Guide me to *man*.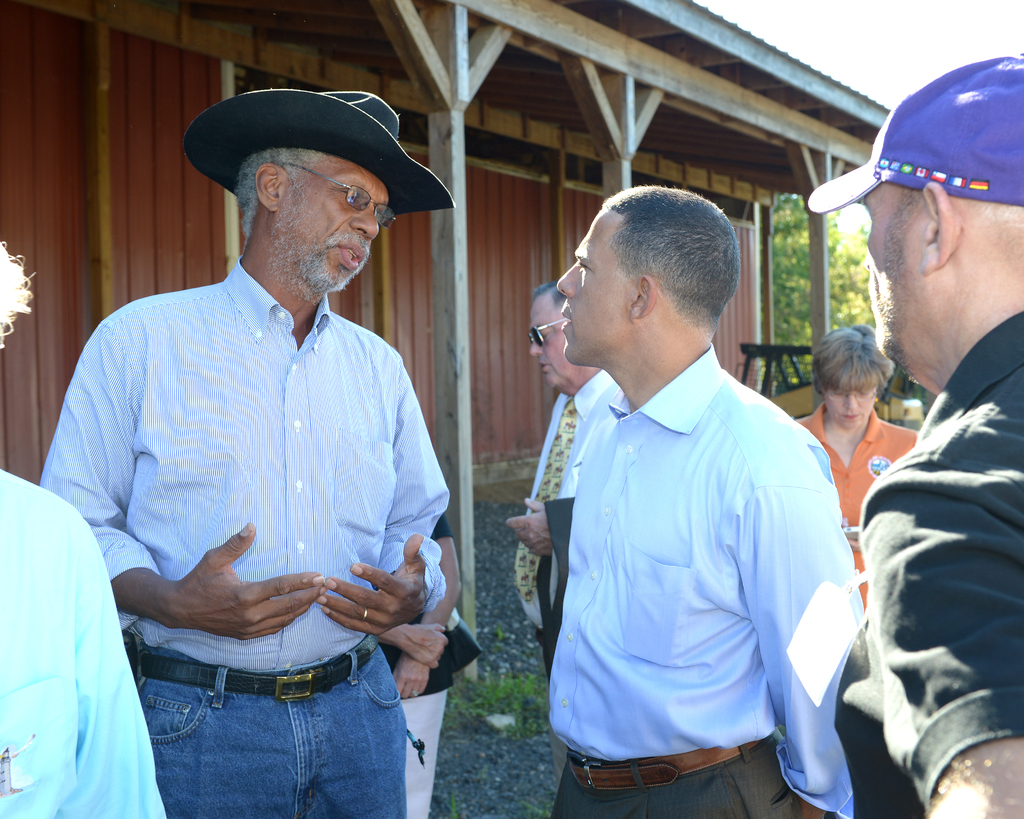
Guidance: locate(34, 72, 456, 818).
